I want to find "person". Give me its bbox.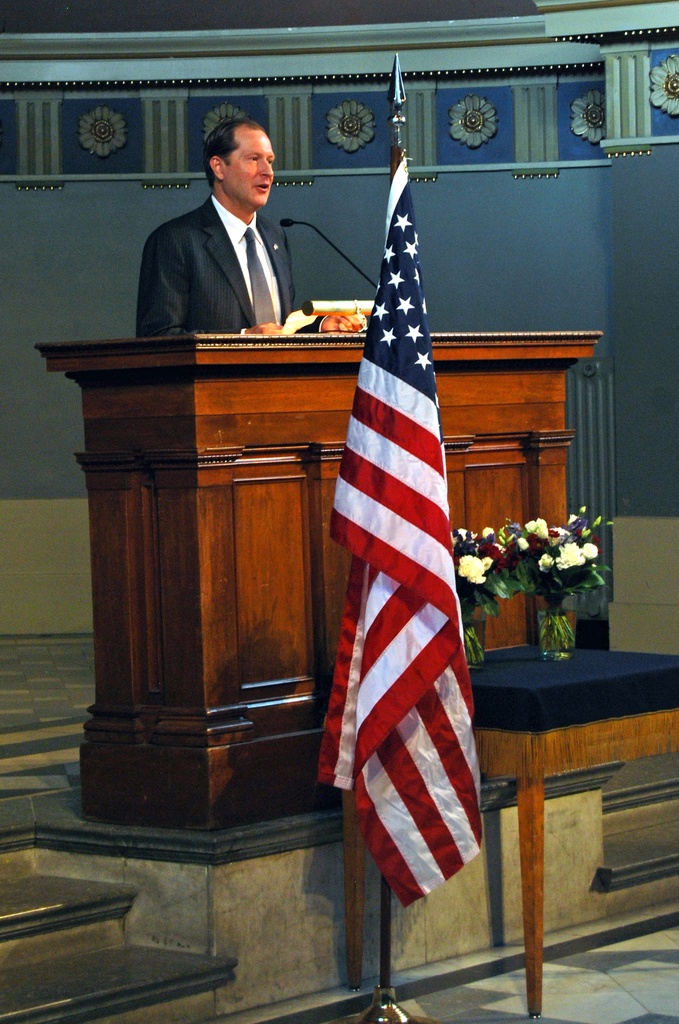
region(144, 107, 329, 360).
